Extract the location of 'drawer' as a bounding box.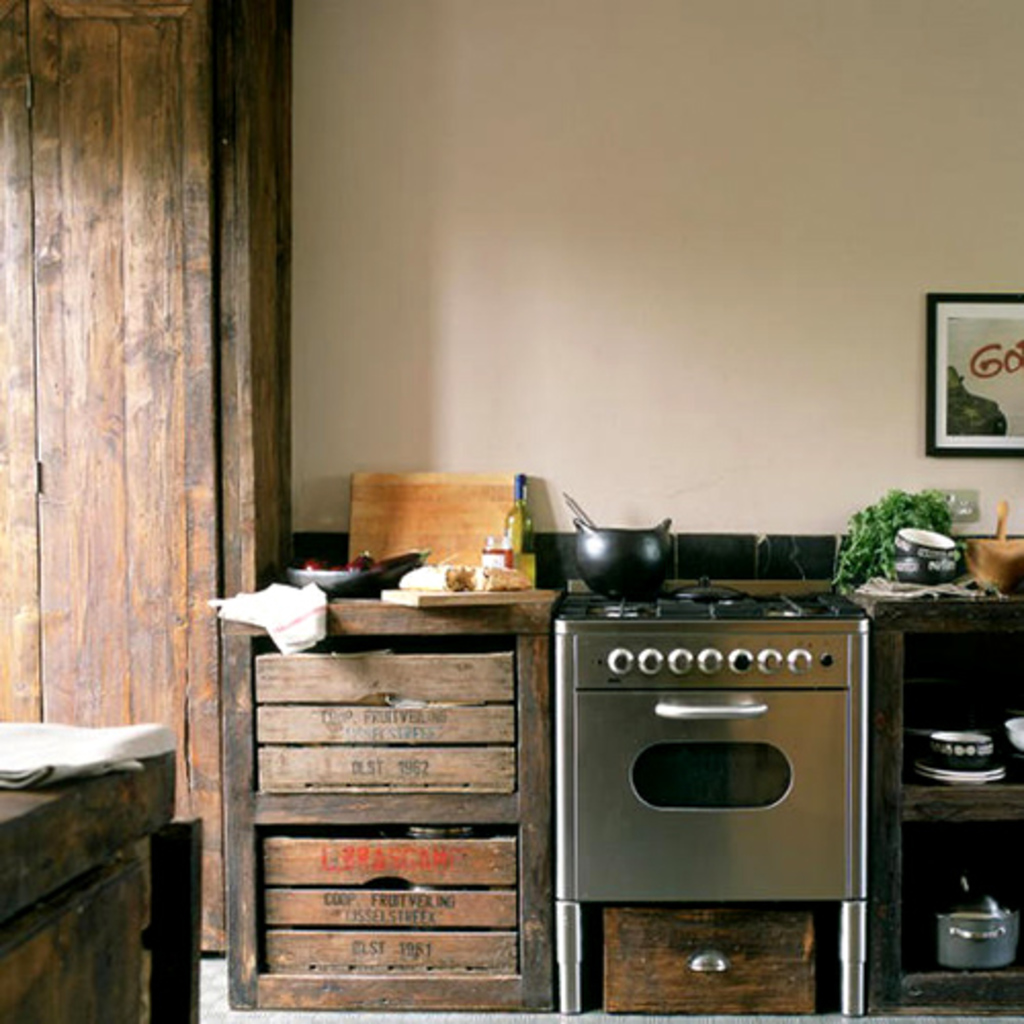
l=606, t=909, r=811, b=1014.
